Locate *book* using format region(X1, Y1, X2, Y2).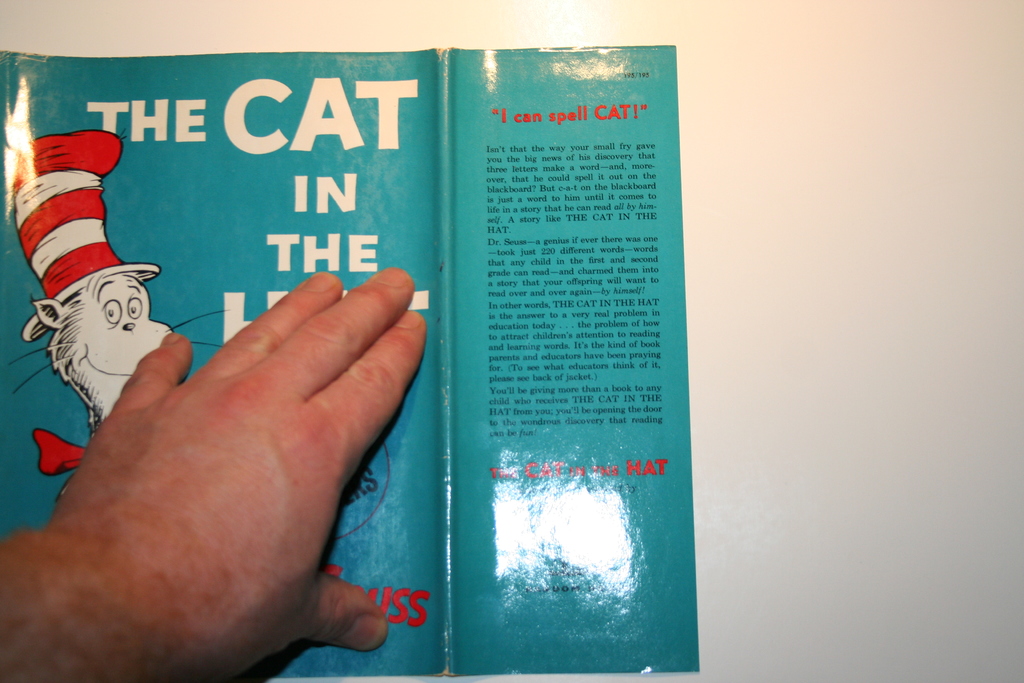
region(13, 37, 740, 677).
